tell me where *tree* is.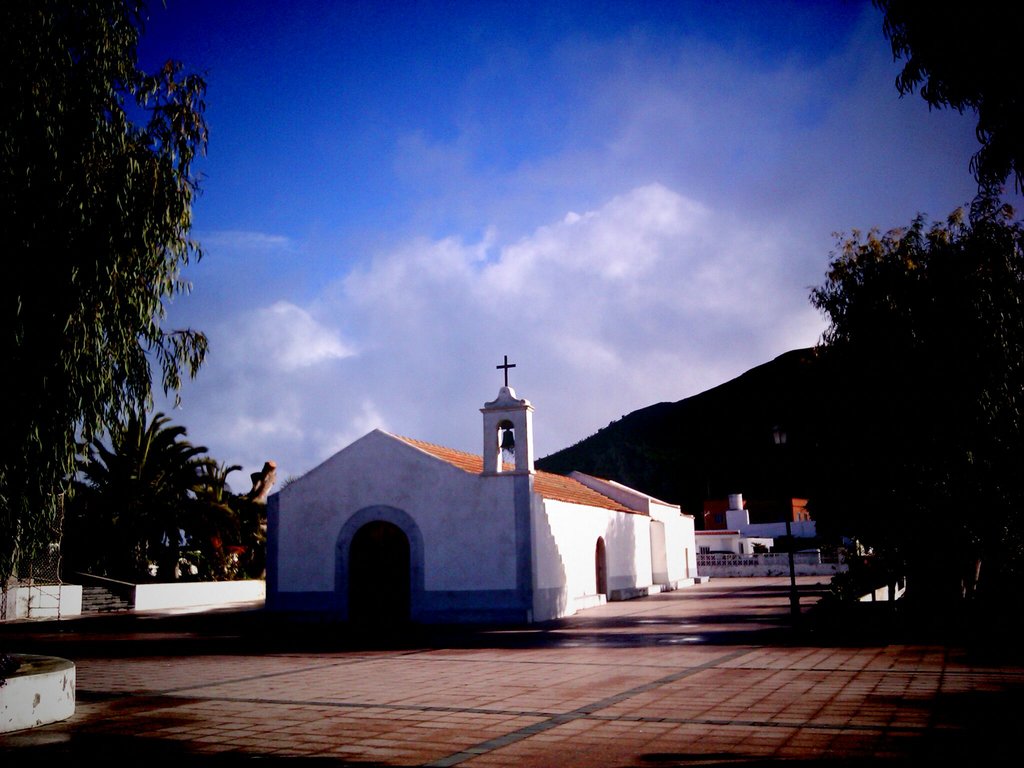
*tree* is at (71,392,226,562).
